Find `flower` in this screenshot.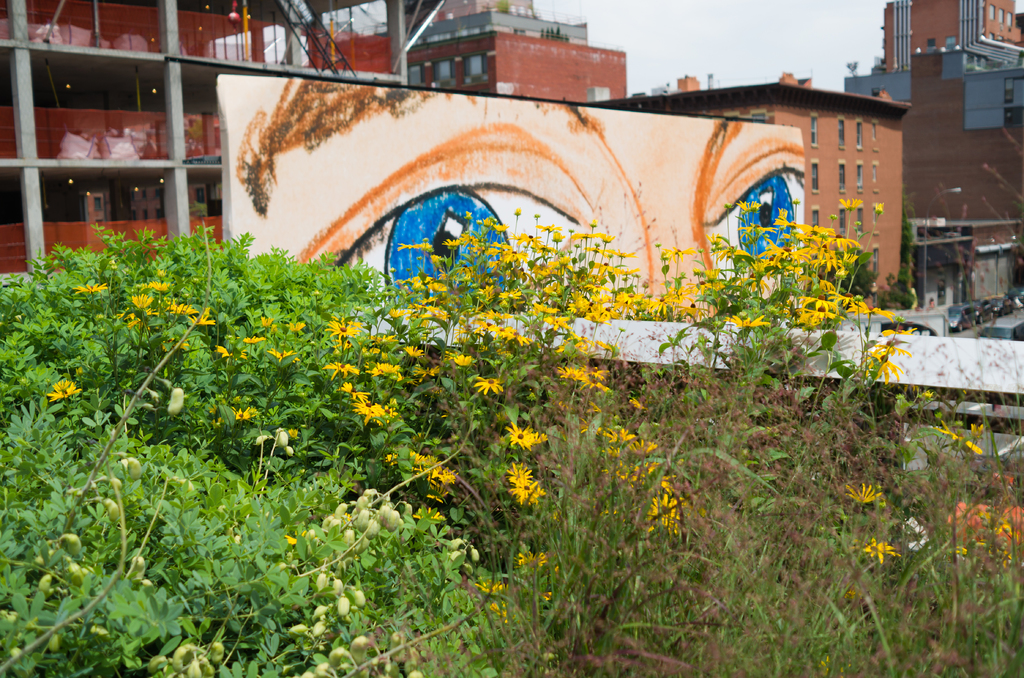
The bounding box for `flower` is Rect(386, 305, 419, 318).
